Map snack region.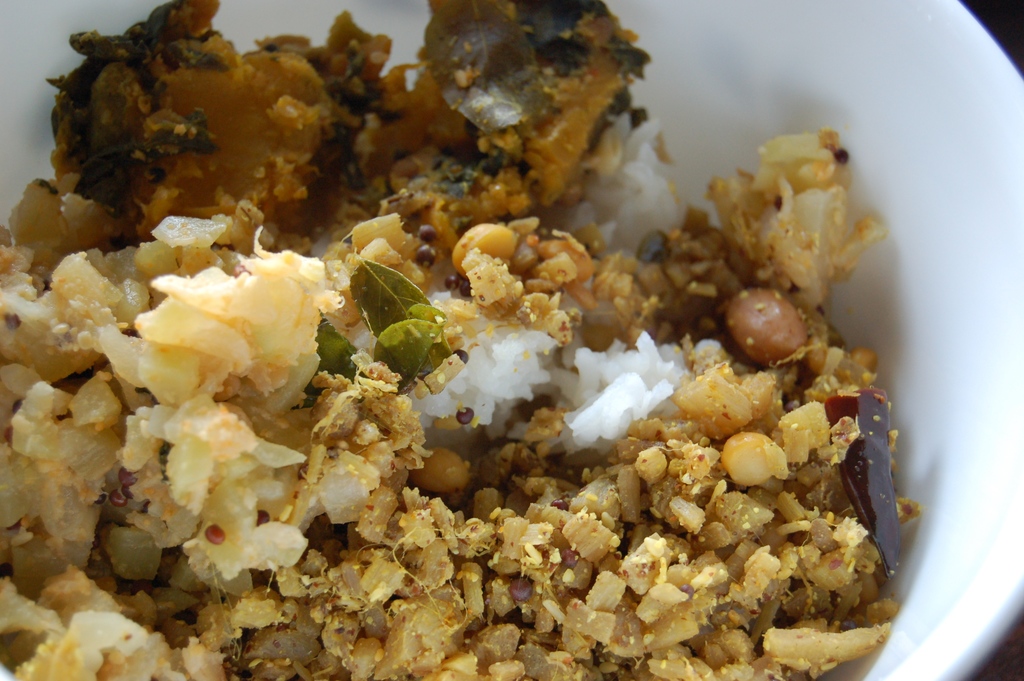
Mapped to 0, 0, 918, 680.
